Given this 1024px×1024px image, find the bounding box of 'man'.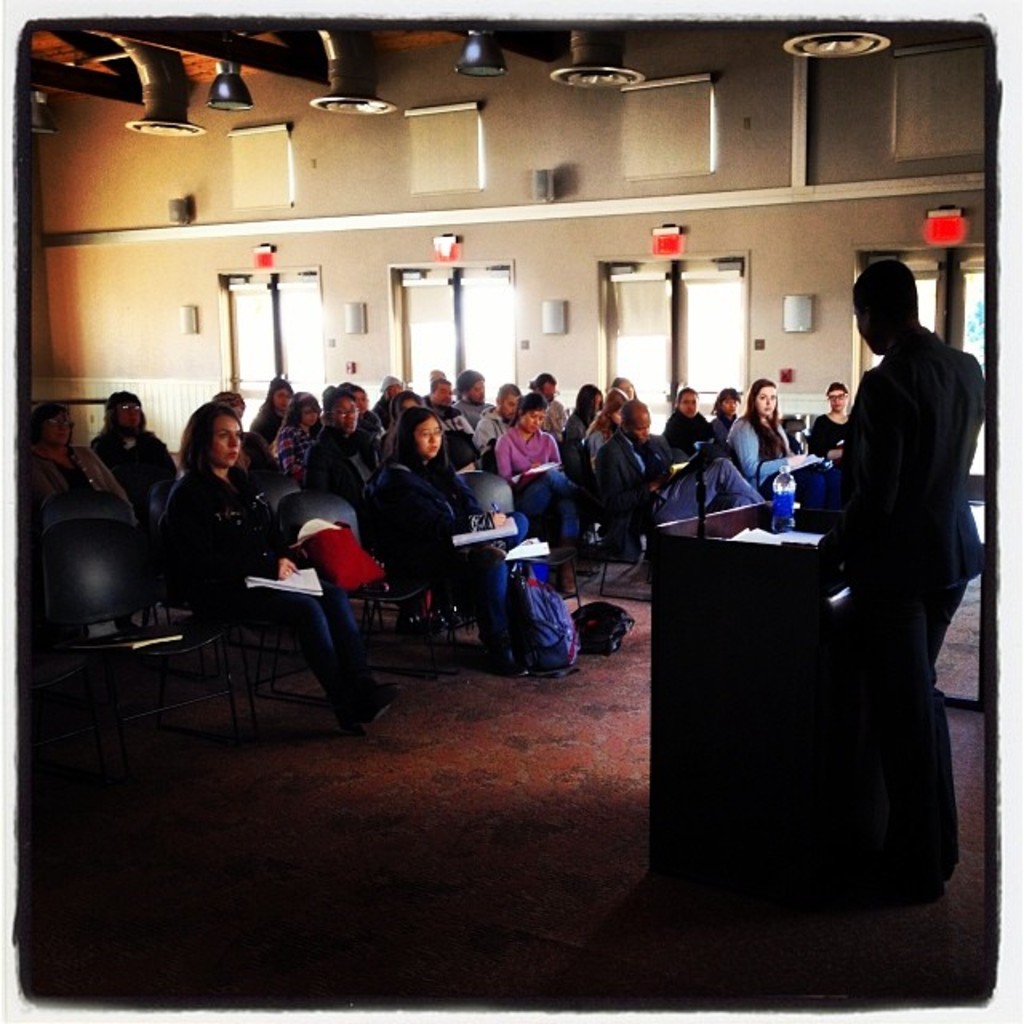
(474,381,522,453).
